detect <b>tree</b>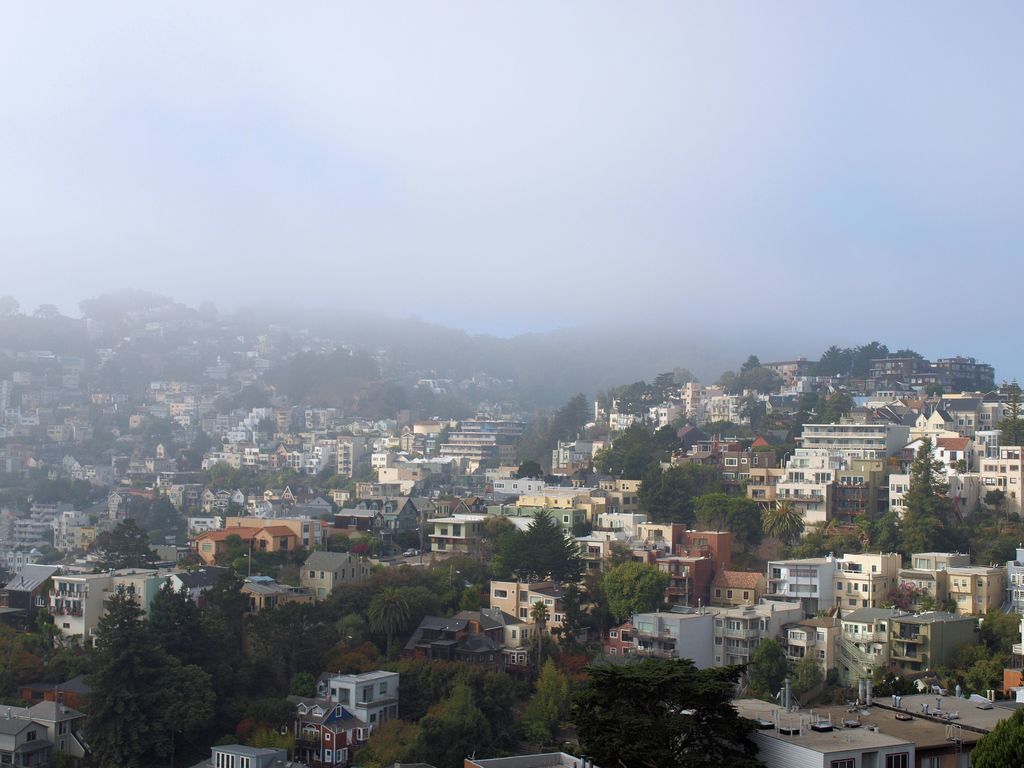
crop(580, 579, 609, 637)
